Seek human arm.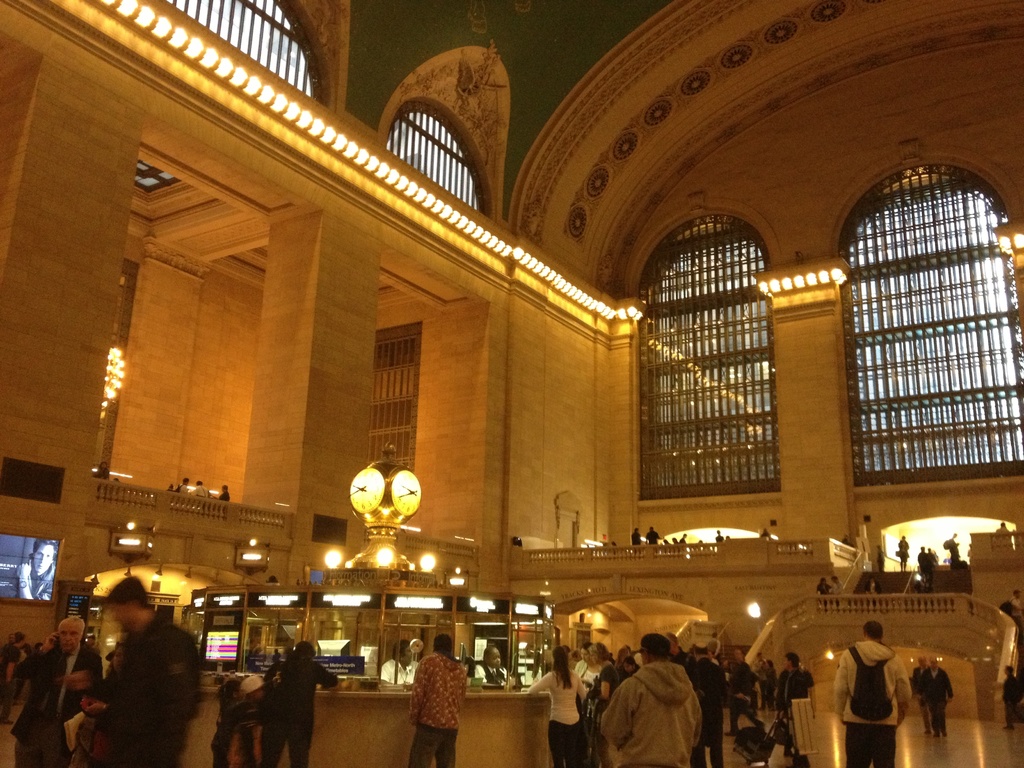
599 677 637 743.
